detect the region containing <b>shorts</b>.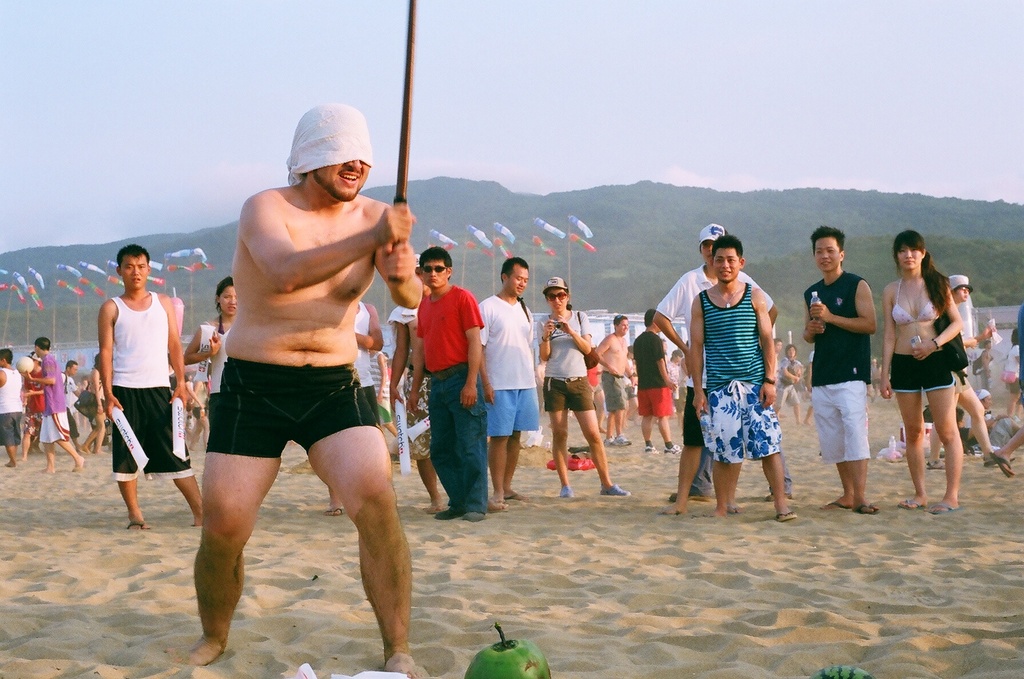
x1=701 y1=377 x2=783 y2=462.
